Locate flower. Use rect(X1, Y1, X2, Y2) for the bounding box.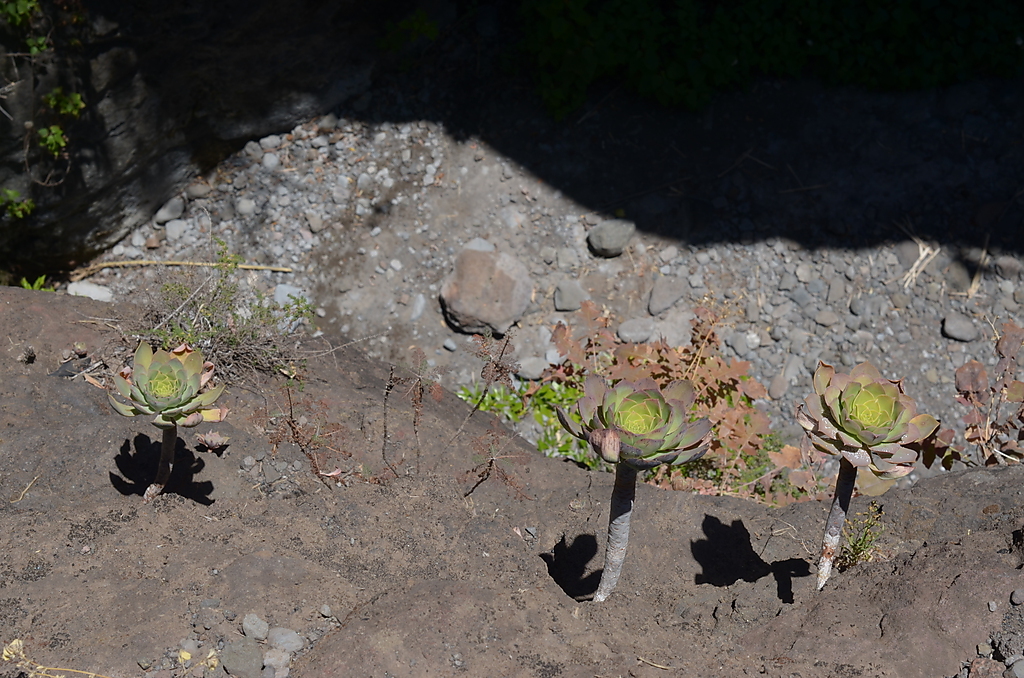
rect(796, 360, 937, 499).
